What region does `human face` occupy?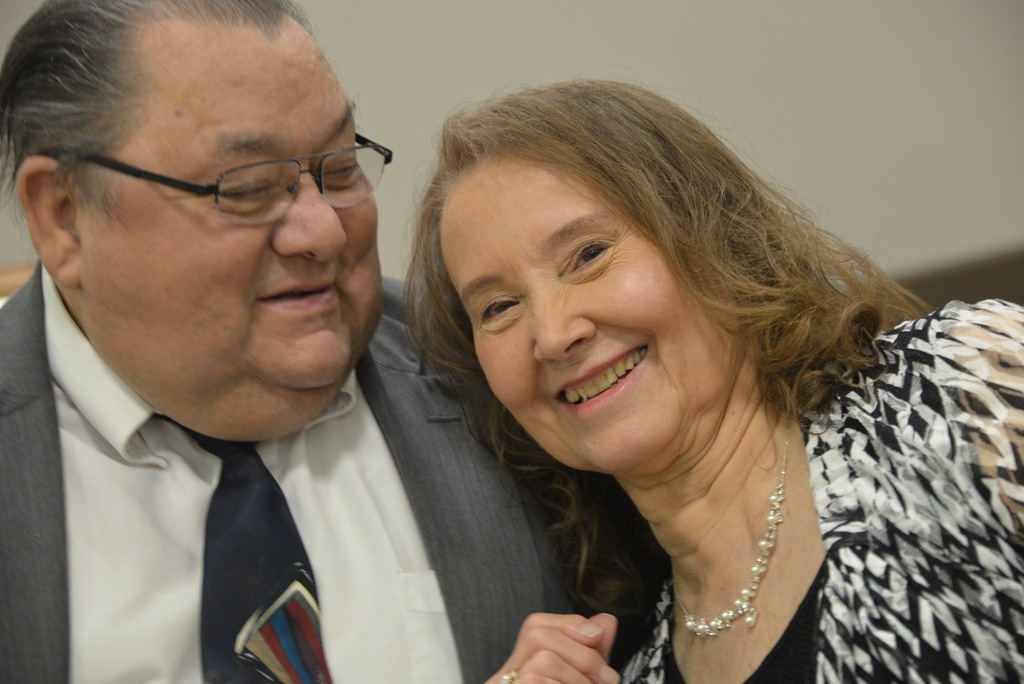
region(442, 159, 728, 475).
